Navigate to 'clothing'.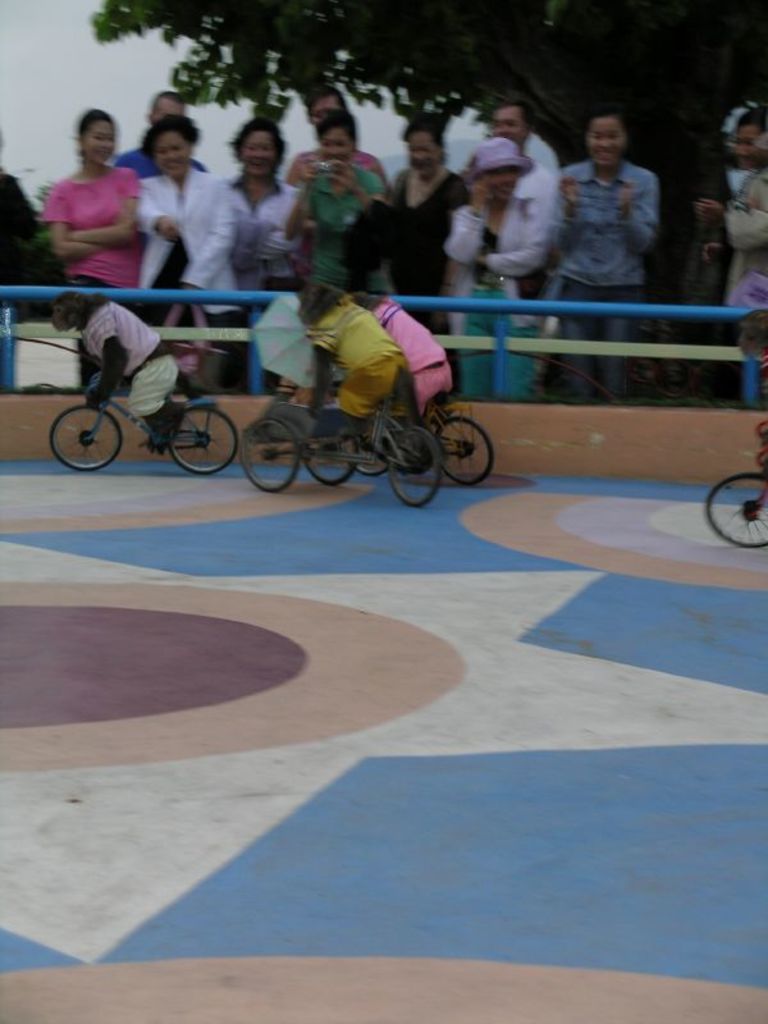
Navigation target: left=72, top=303, right=188, bottom=426.
